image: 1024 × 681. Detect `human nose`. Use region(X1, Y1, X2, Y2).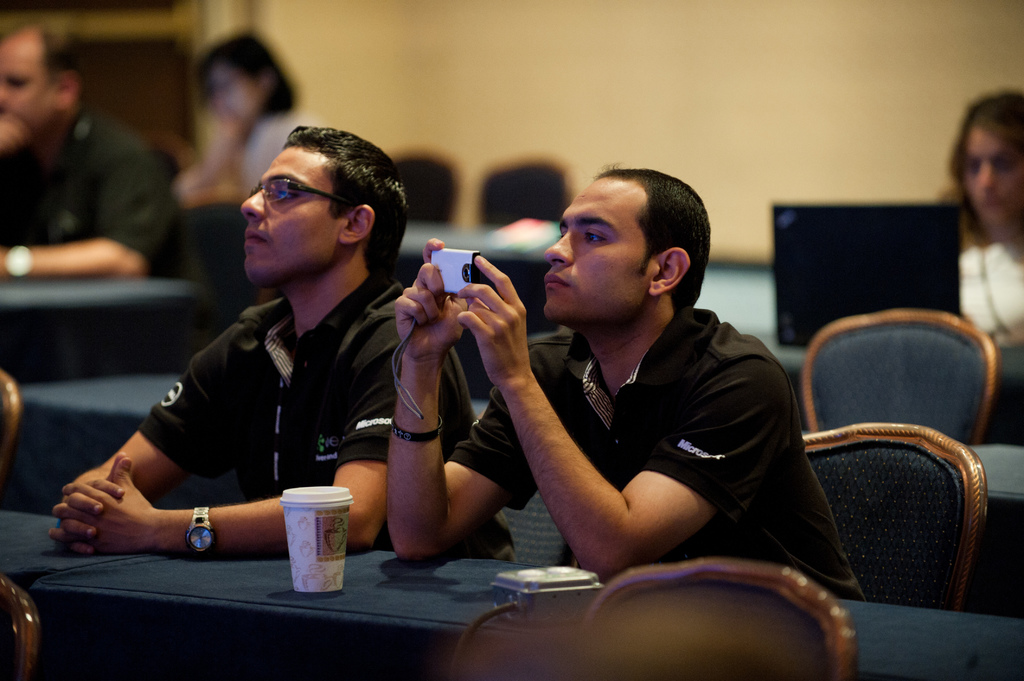
region(976, 162, 995, 189).
